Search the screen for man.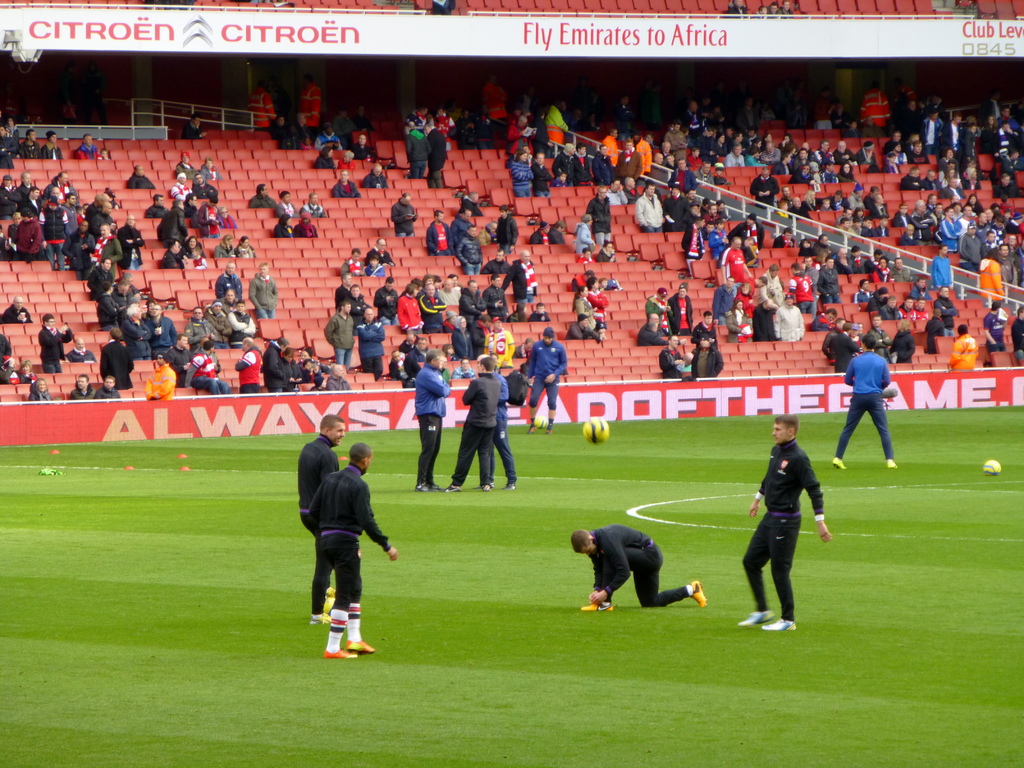
Found at [x1=427, y1=360, x2=502, y2=493].
